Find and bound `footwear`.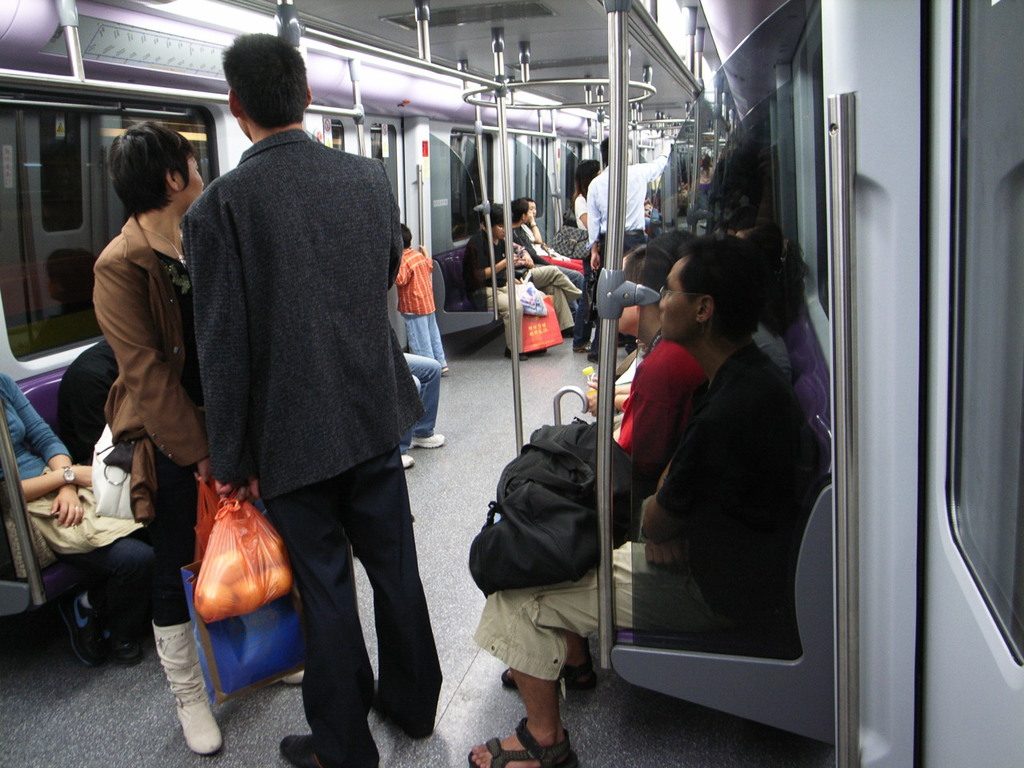
Bound: bbox(66, 594, 103, 664).
